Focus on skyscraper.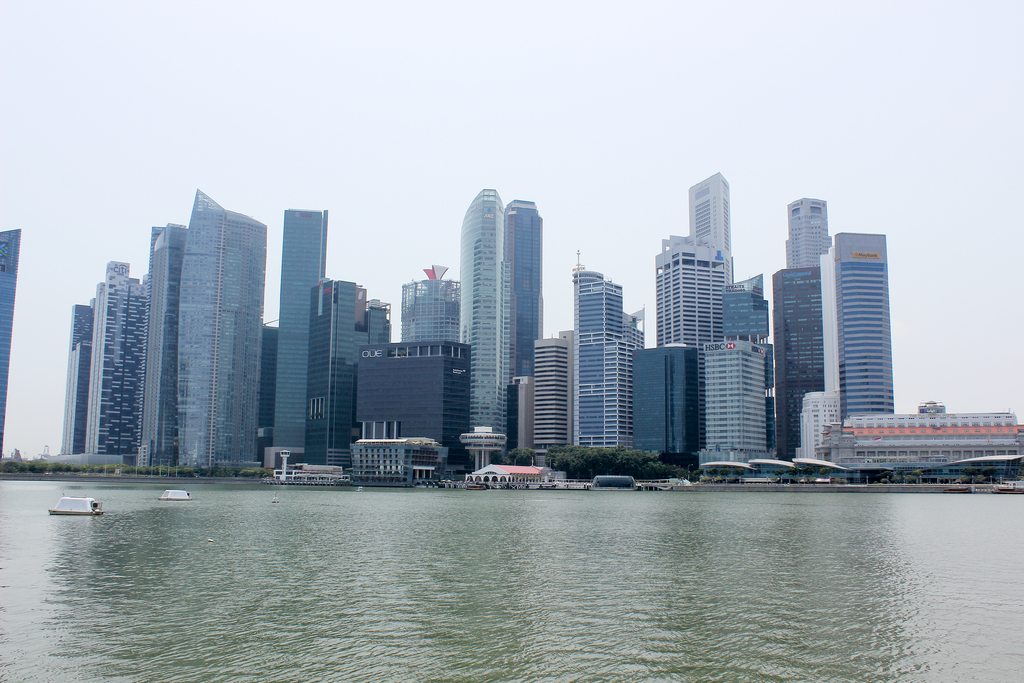
Focused at pyautogui.locateOnScreen(782, 197, 838, 269).
